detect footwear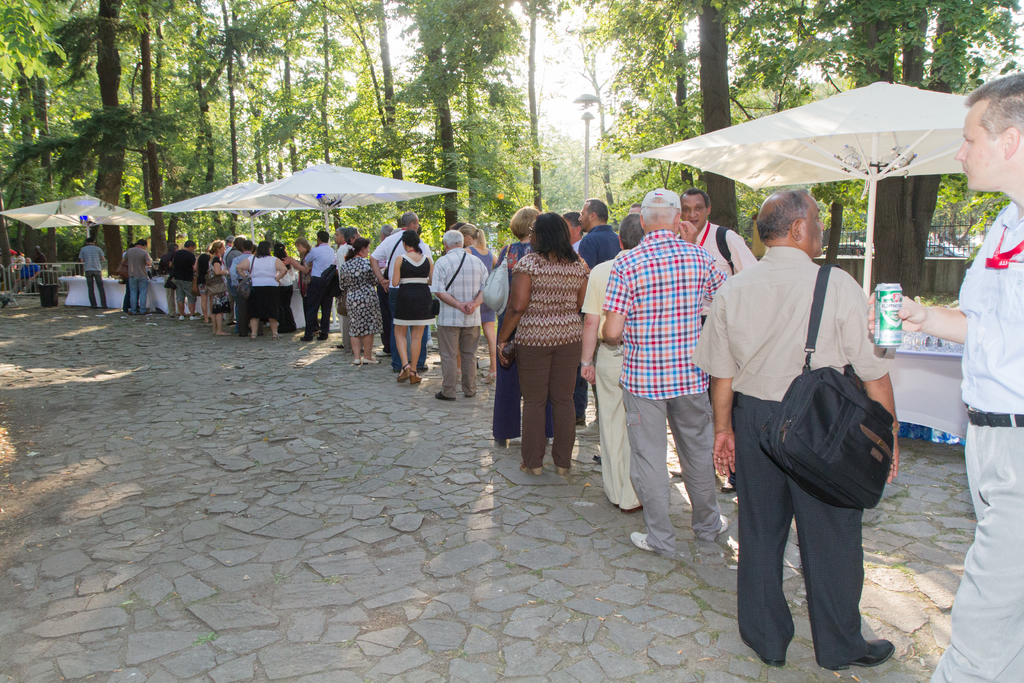
[364,360,379,366]
